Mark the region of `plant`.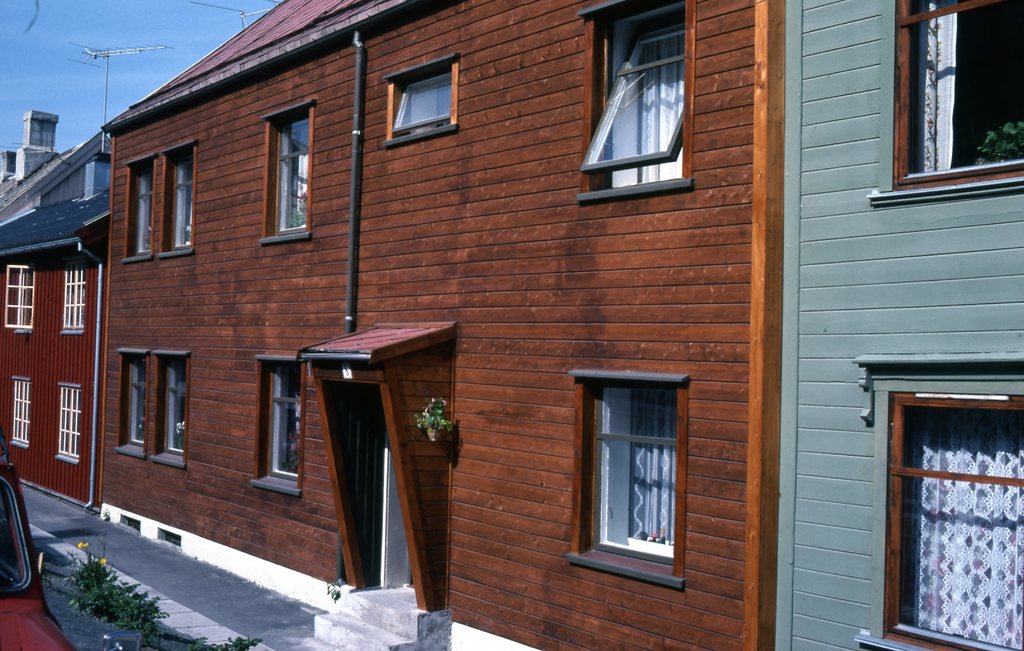
Region: box=[412, 393, 451, 440].
